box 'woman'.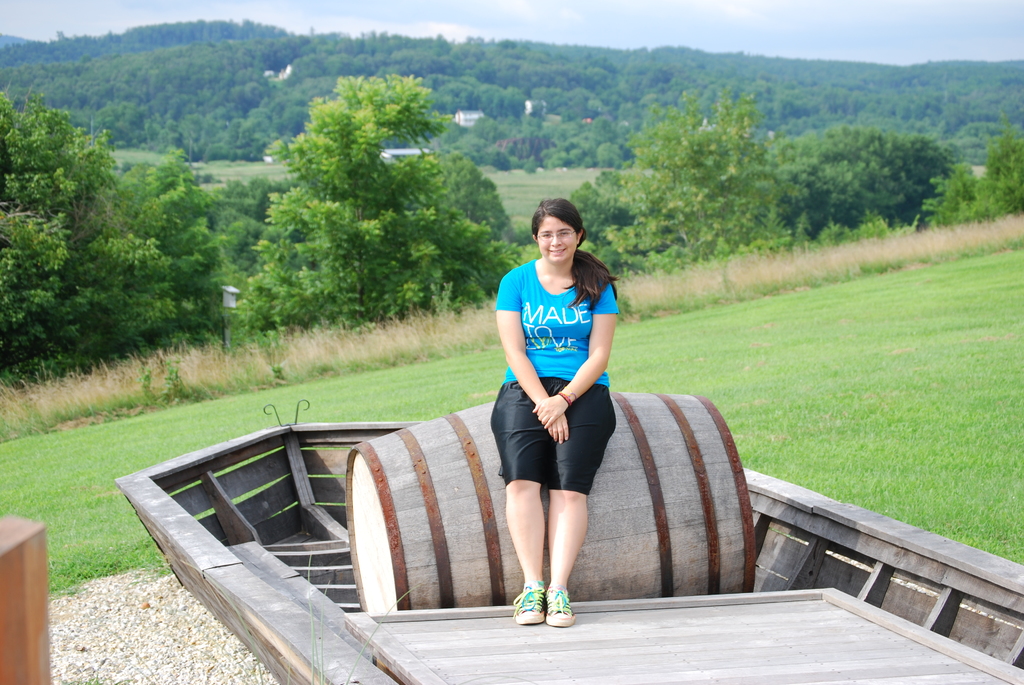
l=493, t=197, r=627, b=627.
